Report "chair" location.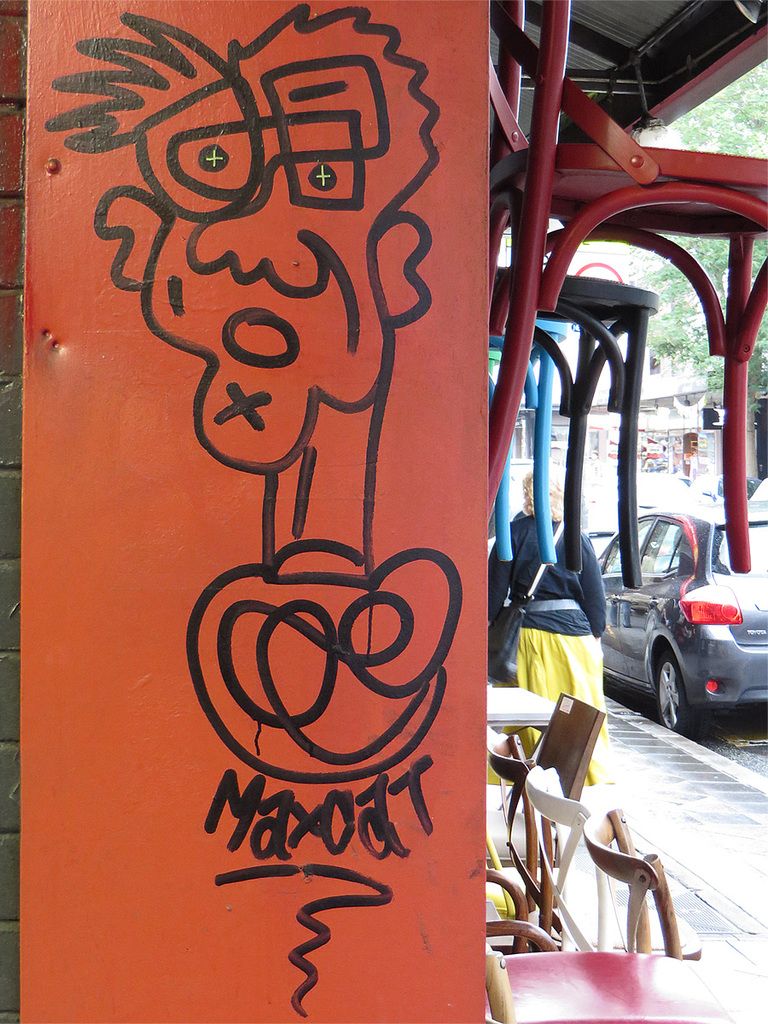
Report: rect(491, 317, 572, 568).
